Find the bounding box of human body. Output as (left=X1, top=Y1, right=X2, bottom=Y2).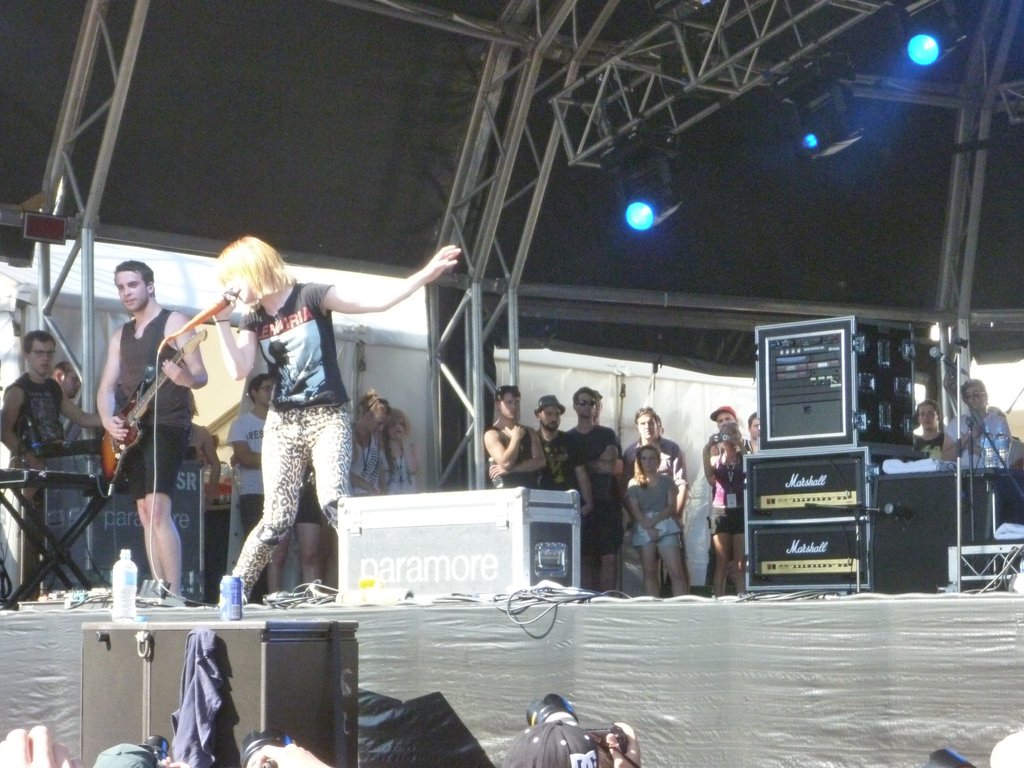
(left=350, top=426, right=388, bottom=495).
